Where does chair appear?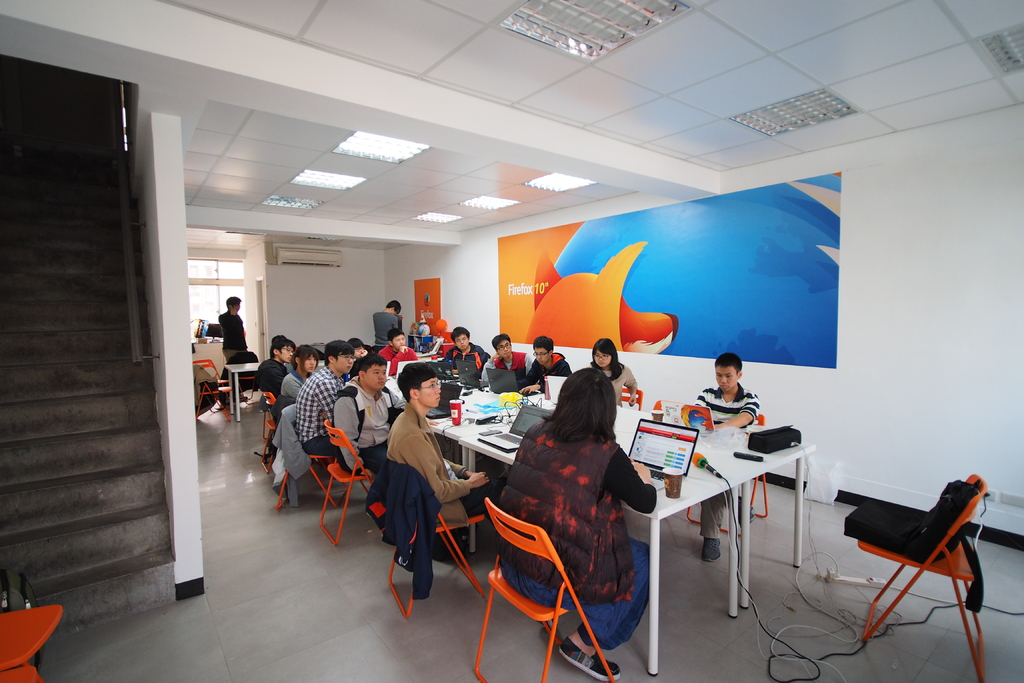
Appears at x1=279 y1=411 x2=340 y2=507.
